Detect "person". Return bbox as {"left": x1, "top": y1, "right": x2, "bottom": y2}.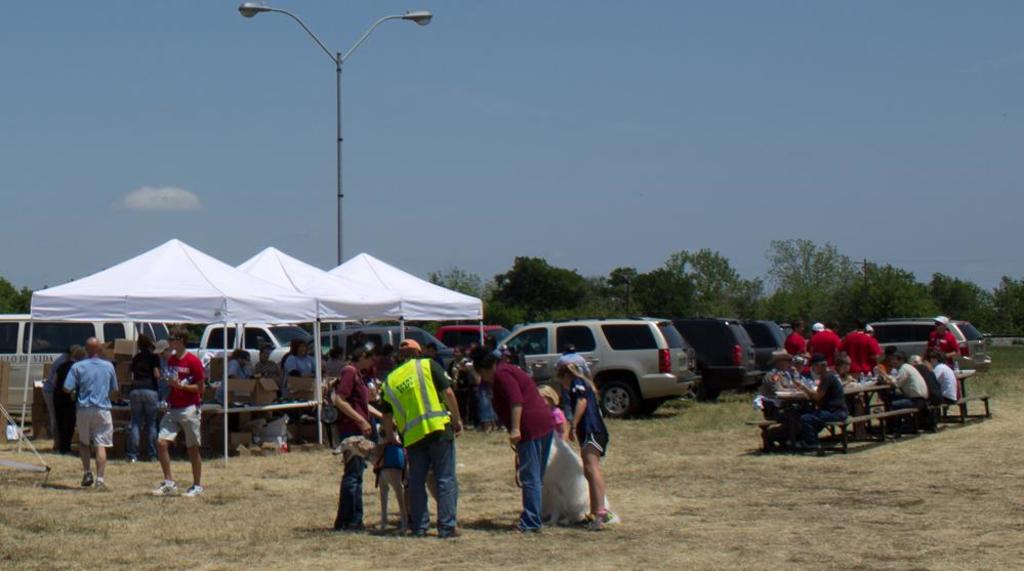
{"left": 332, "top": 330, "right": 378, "bottom": 530}.
